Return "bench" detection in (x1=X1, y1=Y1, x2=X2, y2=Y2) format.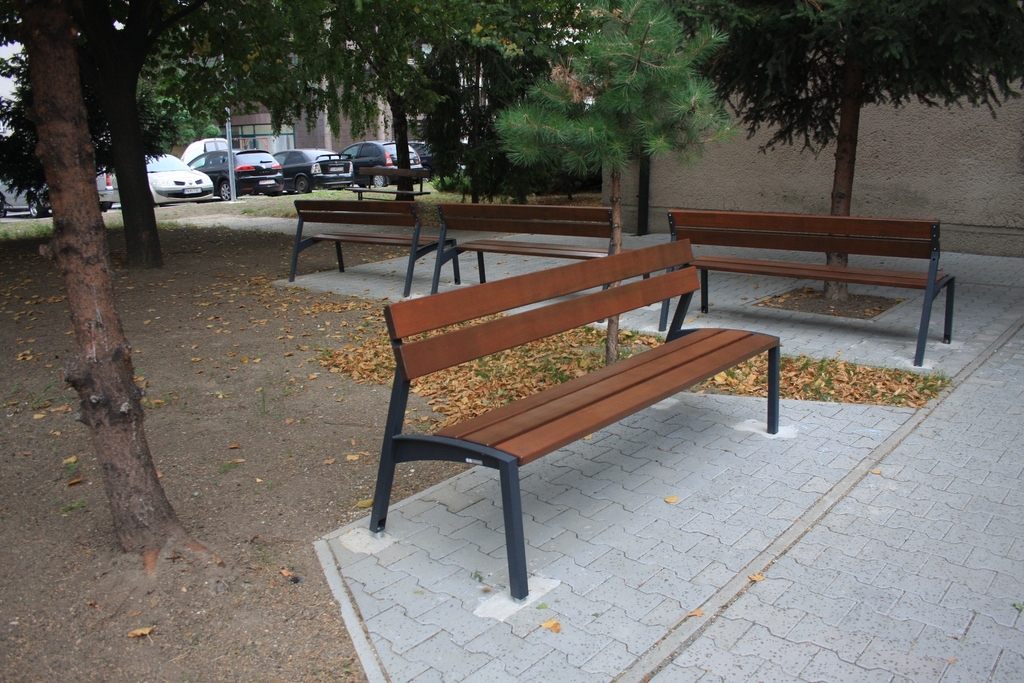
(x1=291, y1=200, x2=442, y2=297).
